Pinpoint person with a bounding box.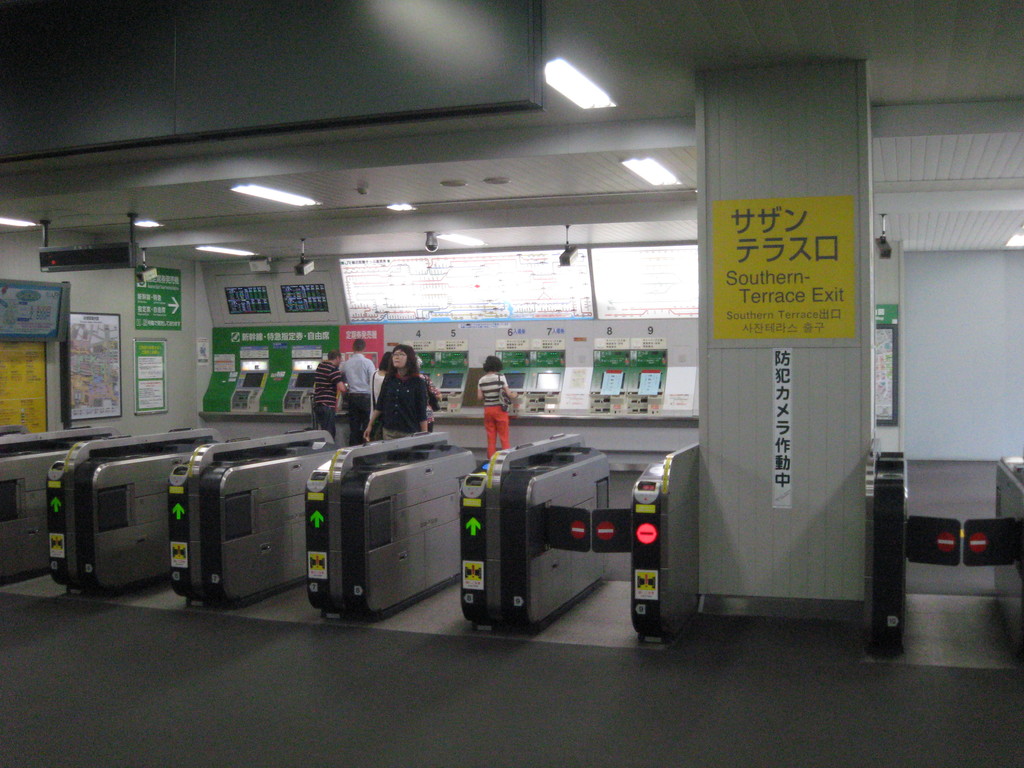
475:355:518:462.
